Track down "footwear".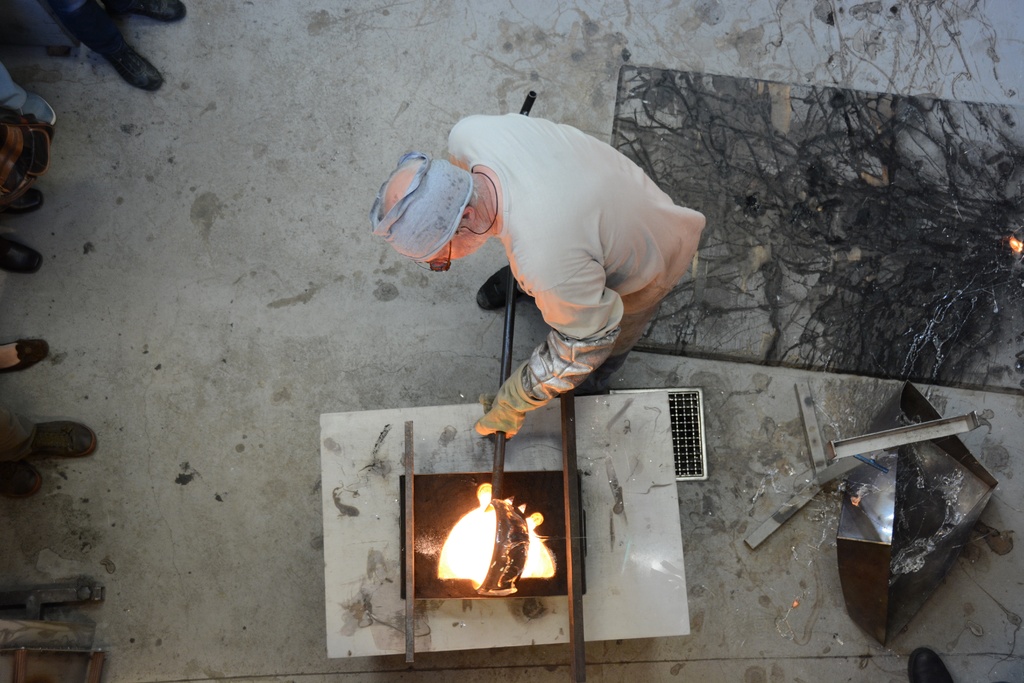
Tracked to bbox(0, 460, 46, 499).
